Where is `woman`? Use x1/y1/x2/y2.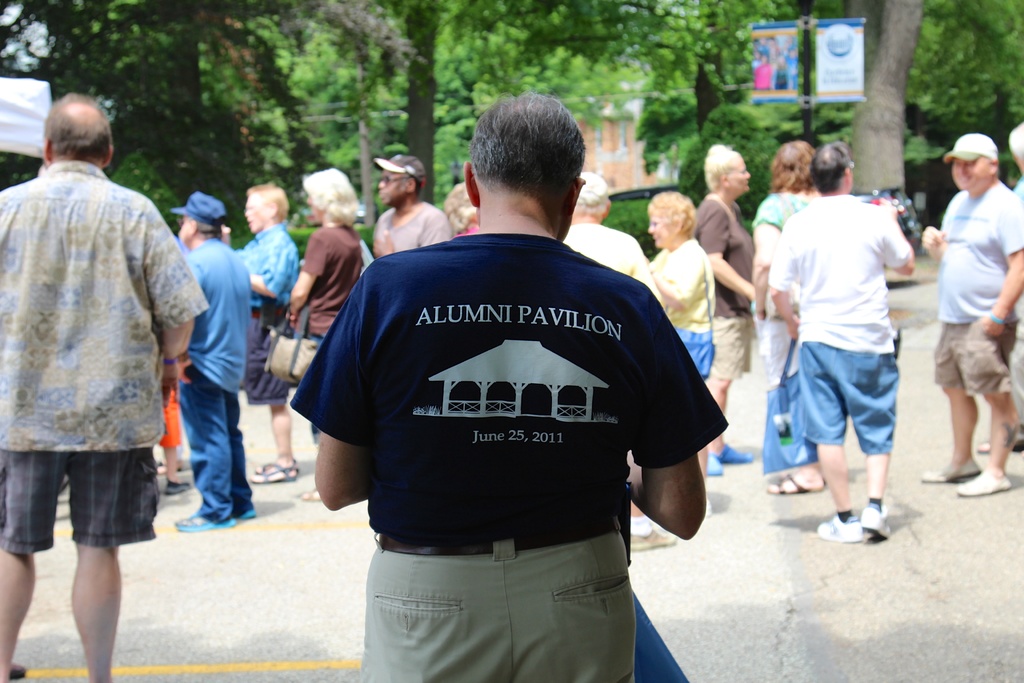
285/169/367/503.
